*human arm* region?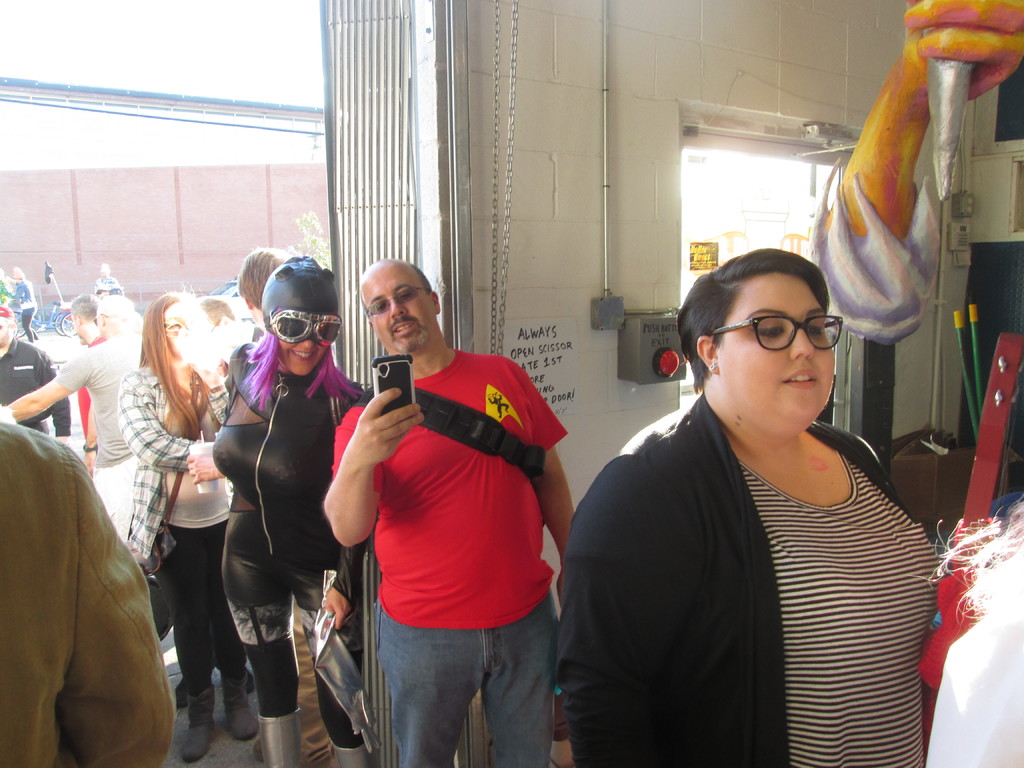
pyautogui.locateOnScreen(3, 352, 88, 422)
